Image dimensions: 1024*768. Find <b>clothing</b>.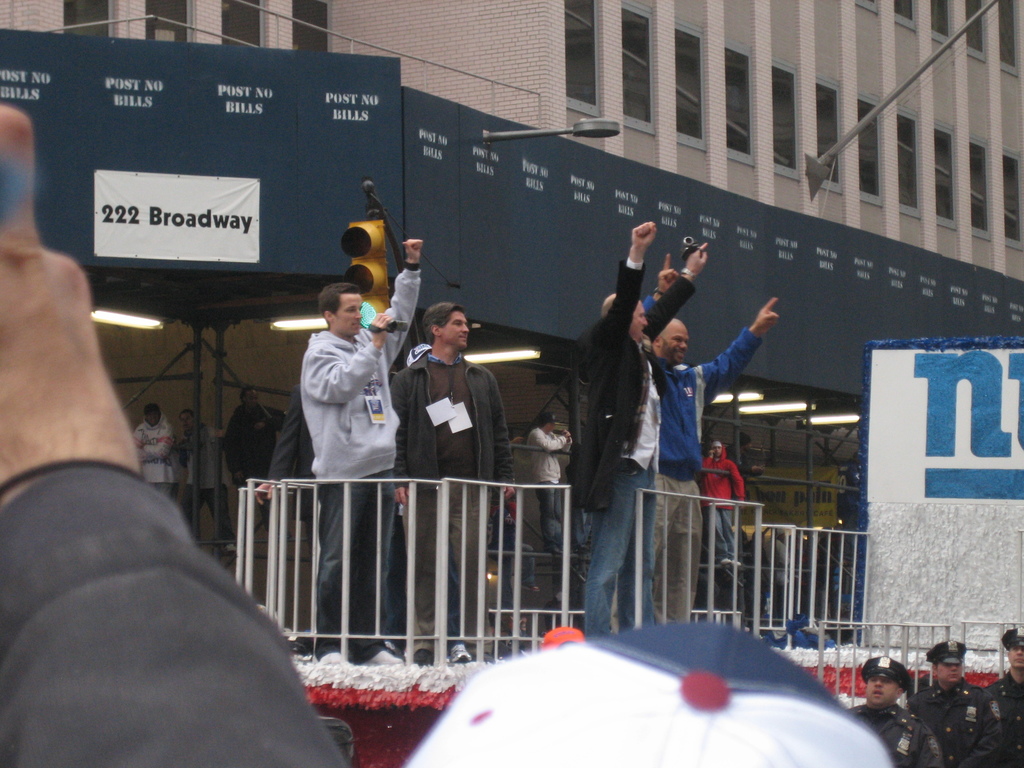
(x1=133, y1=408, x2=174, y2=500).
